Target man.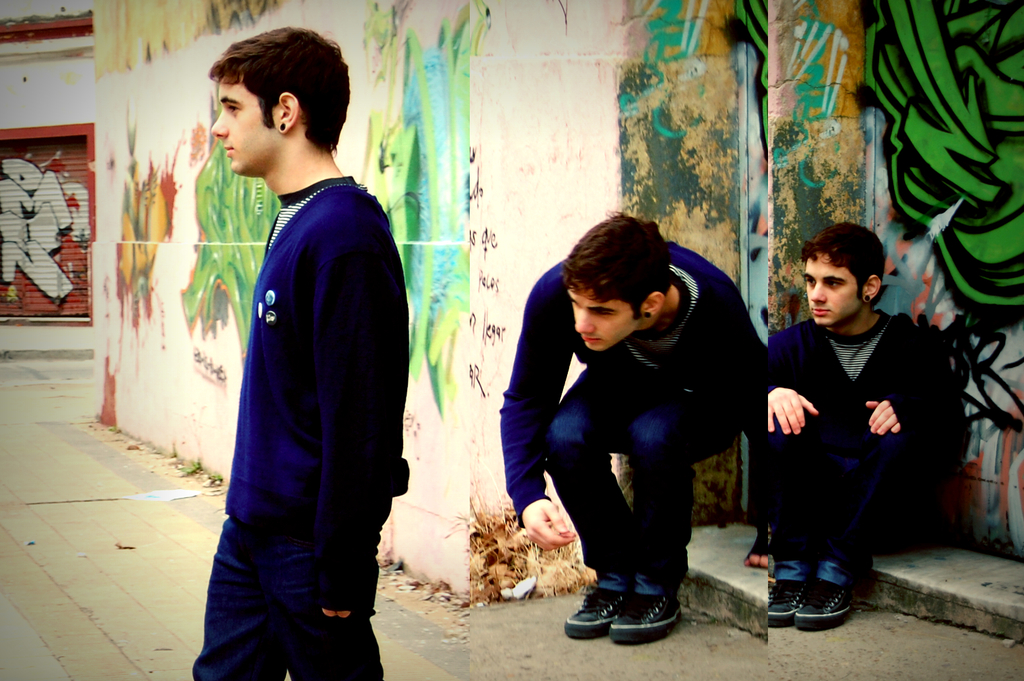
Target region: x1=191, y1=0, x2=423, y2=680.
